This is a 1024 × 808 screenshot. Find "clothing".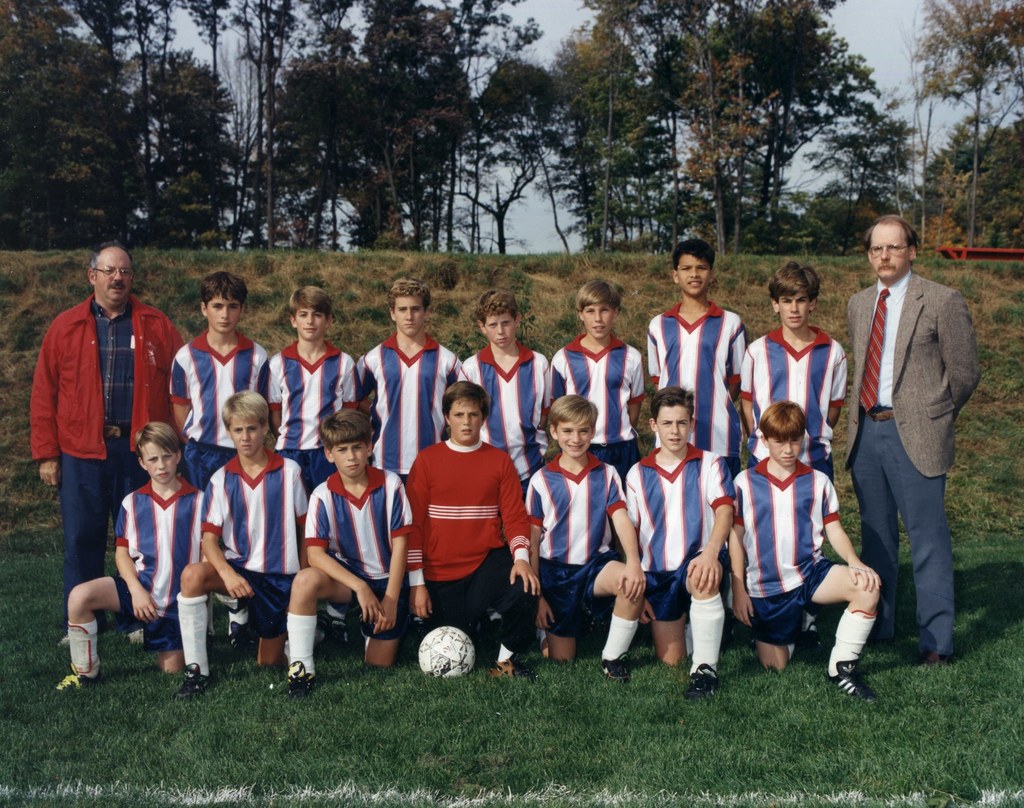
Bounding box: [x1=408, y1=421, x2=526, y2=636].
